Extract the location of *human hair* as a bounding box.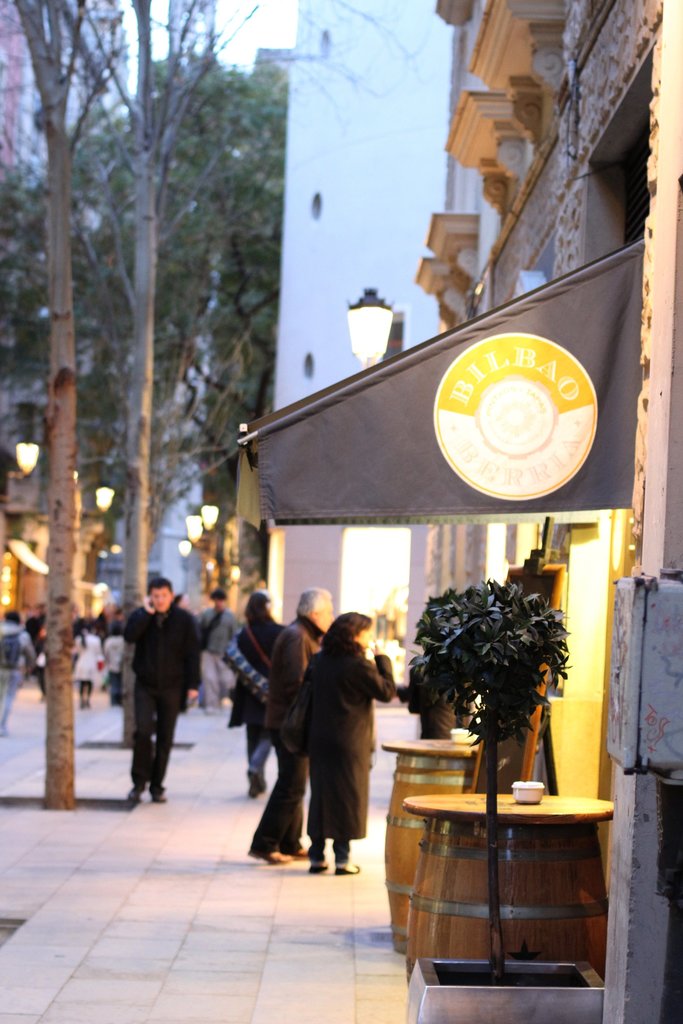
bbox=[3, 609, 24, 625].
